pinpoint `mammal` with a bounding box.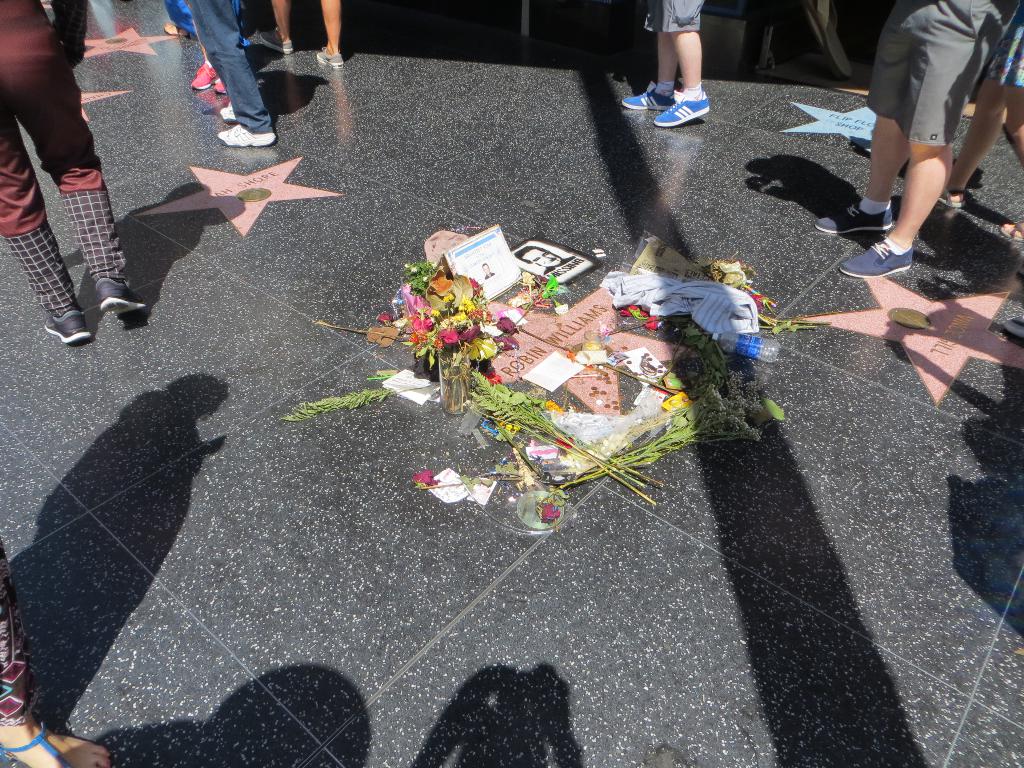
x1=0 y1=544 x2=115 y2=767.
